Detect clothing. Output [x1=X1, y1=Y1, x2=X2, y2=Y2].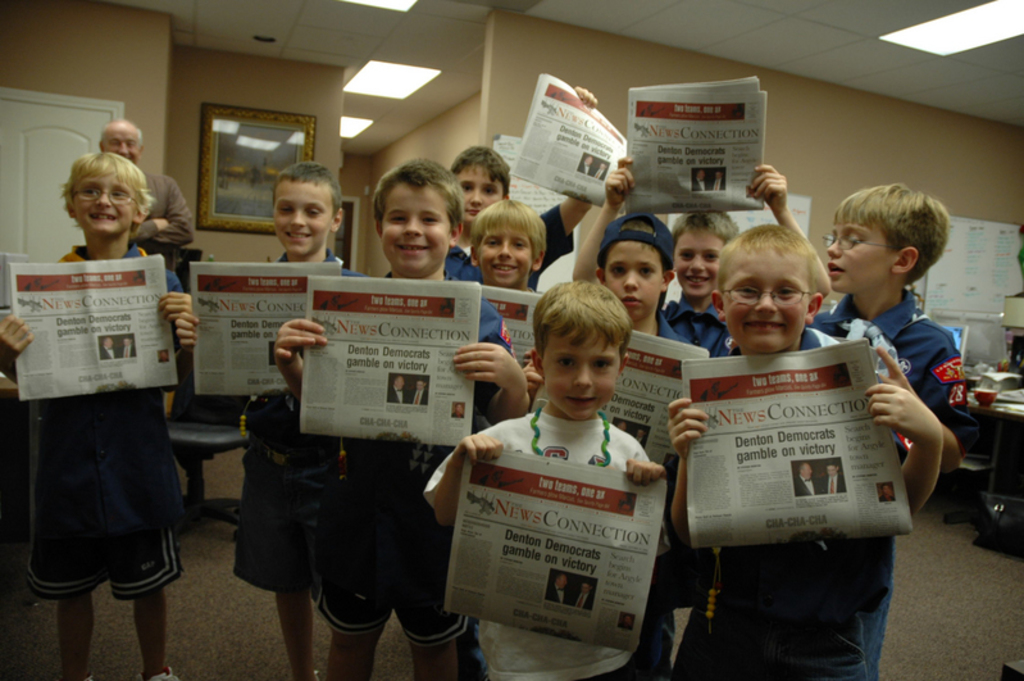
[x1=286, y1=285, x2=514, y2=625].
